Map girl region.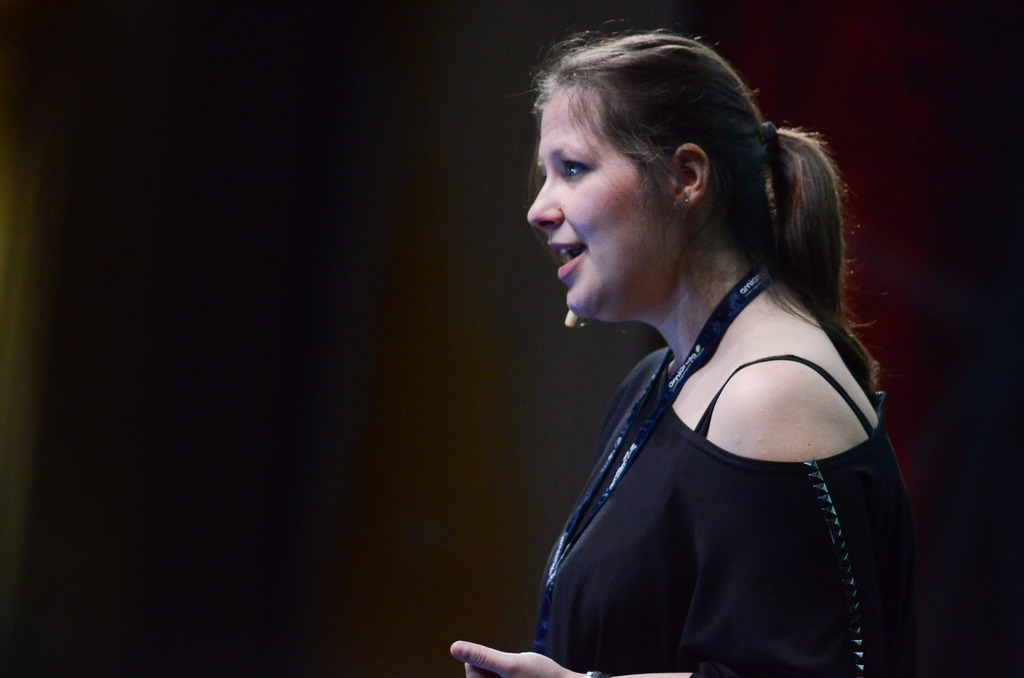
Mapped to x1=449, y1=12, x2=929, y2=677.
